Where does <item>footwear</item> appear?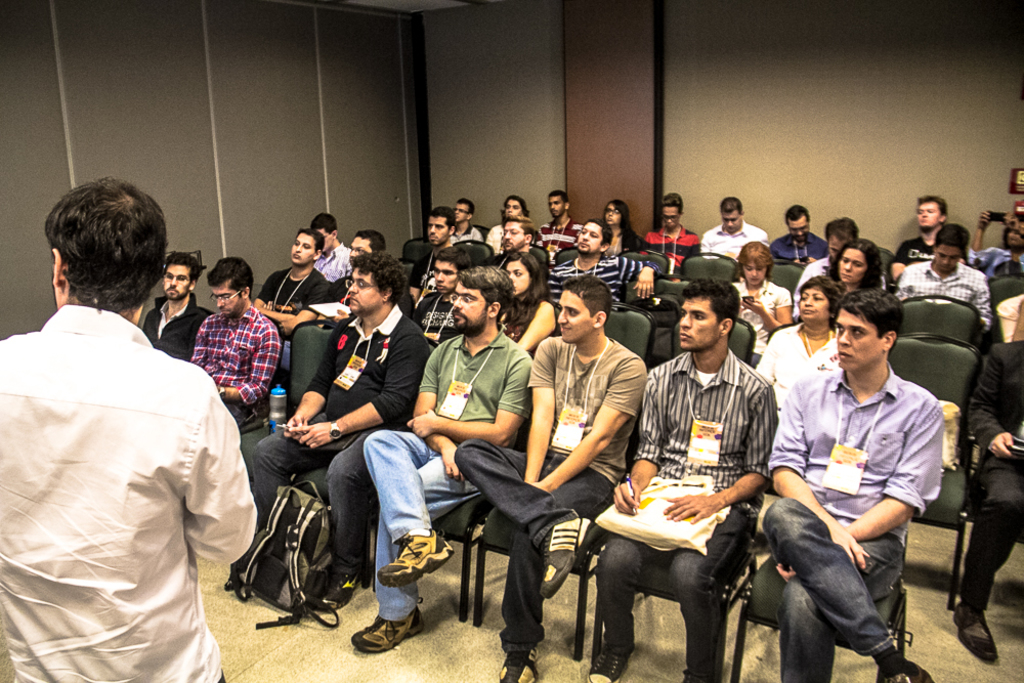
Appears at bbox=[323, 558, 367, 613].
